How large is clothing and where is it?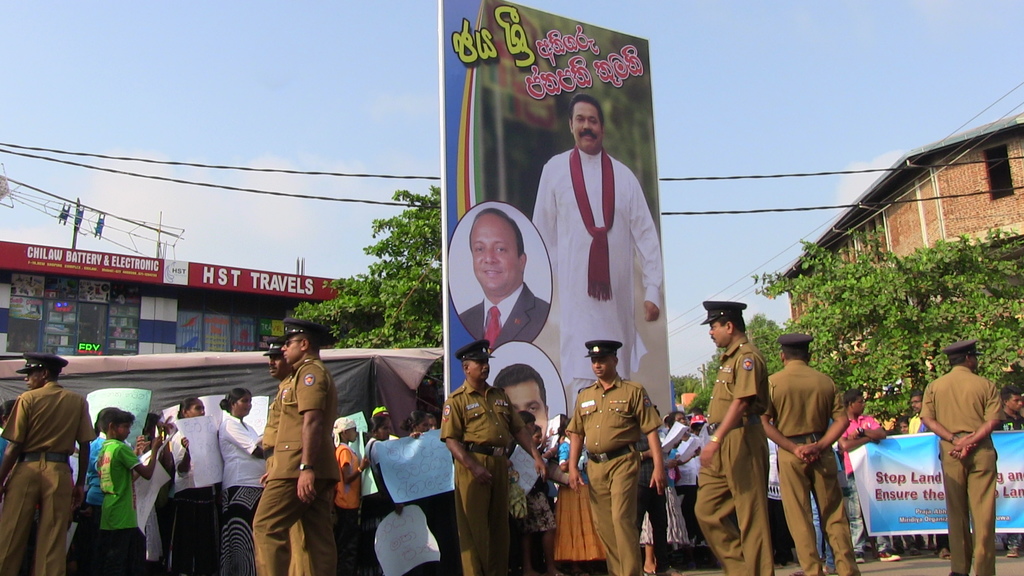
Bounding box: locate(329, 445, 369, 569).
